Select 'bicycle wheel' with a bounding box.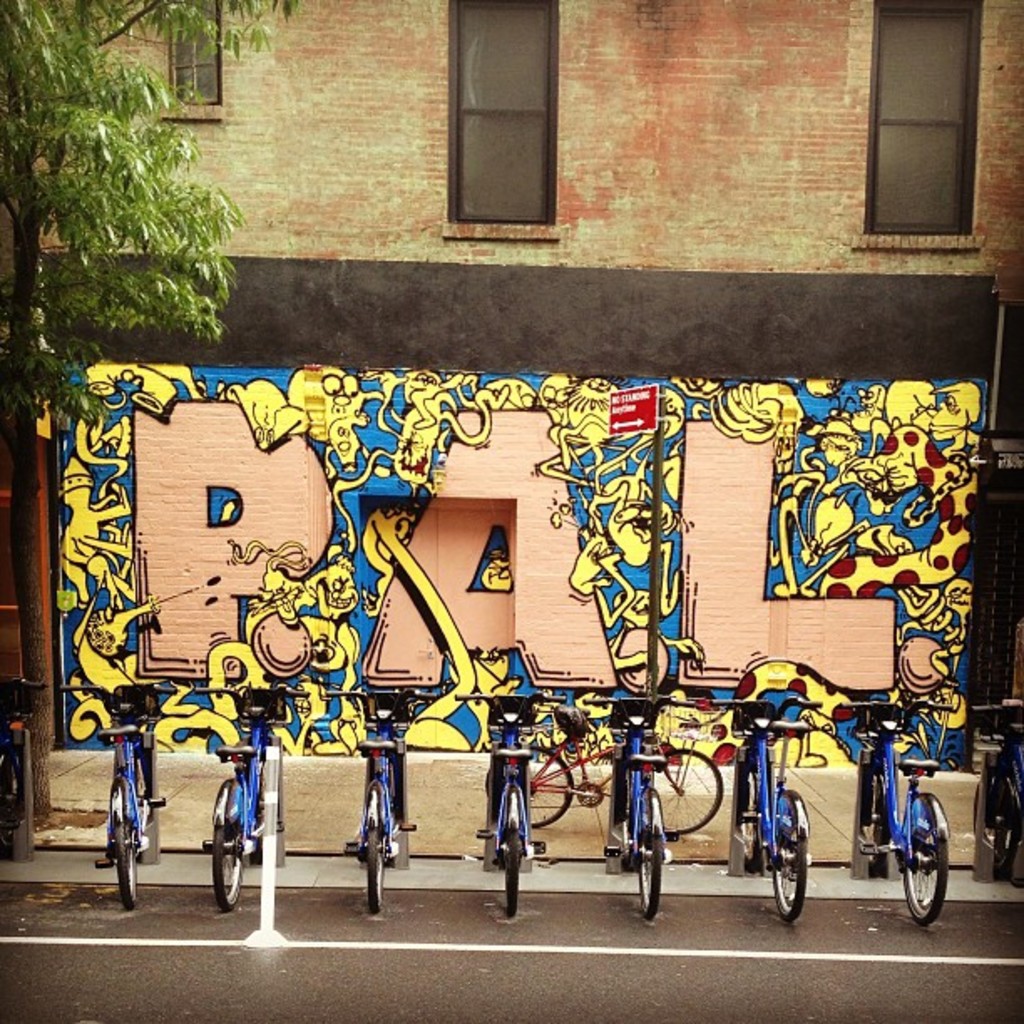
(502,832,517,919).
